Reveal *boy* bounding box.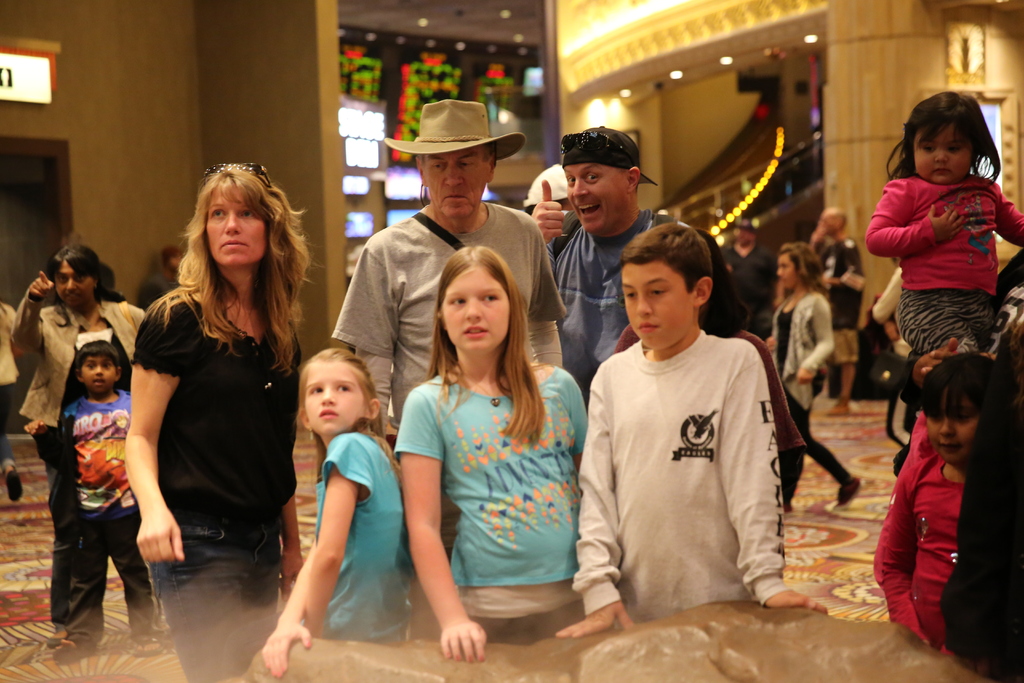
Revealed: crop(554, 217, 829, 638).
